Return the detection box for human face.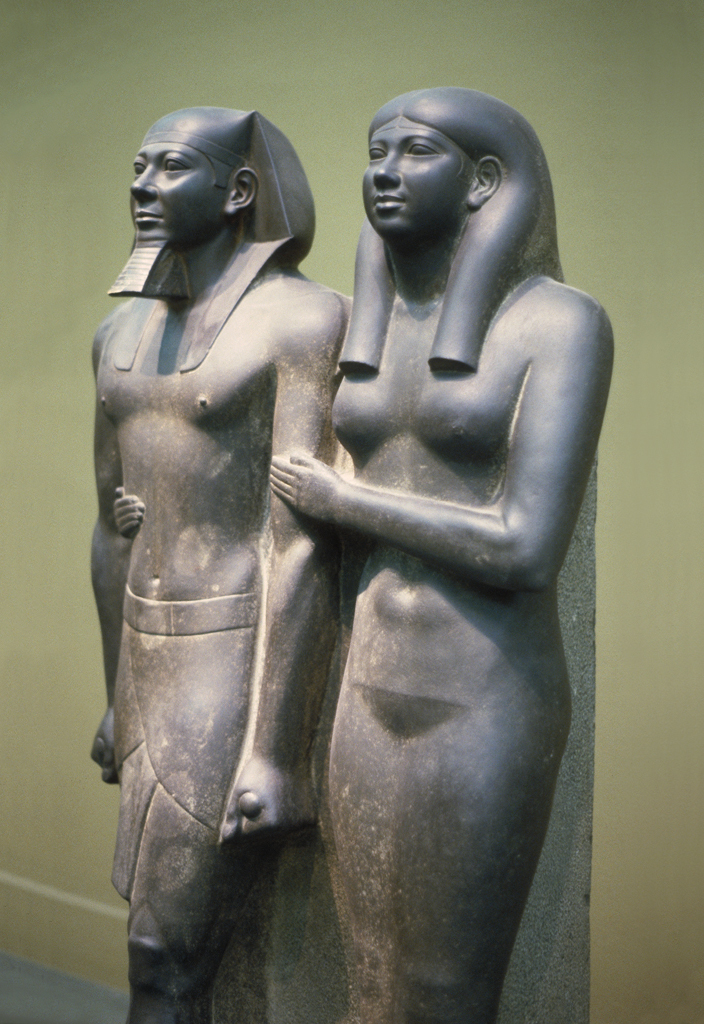
{"left": 128, "top": 144, "right": 225, "bottom": 244}.
